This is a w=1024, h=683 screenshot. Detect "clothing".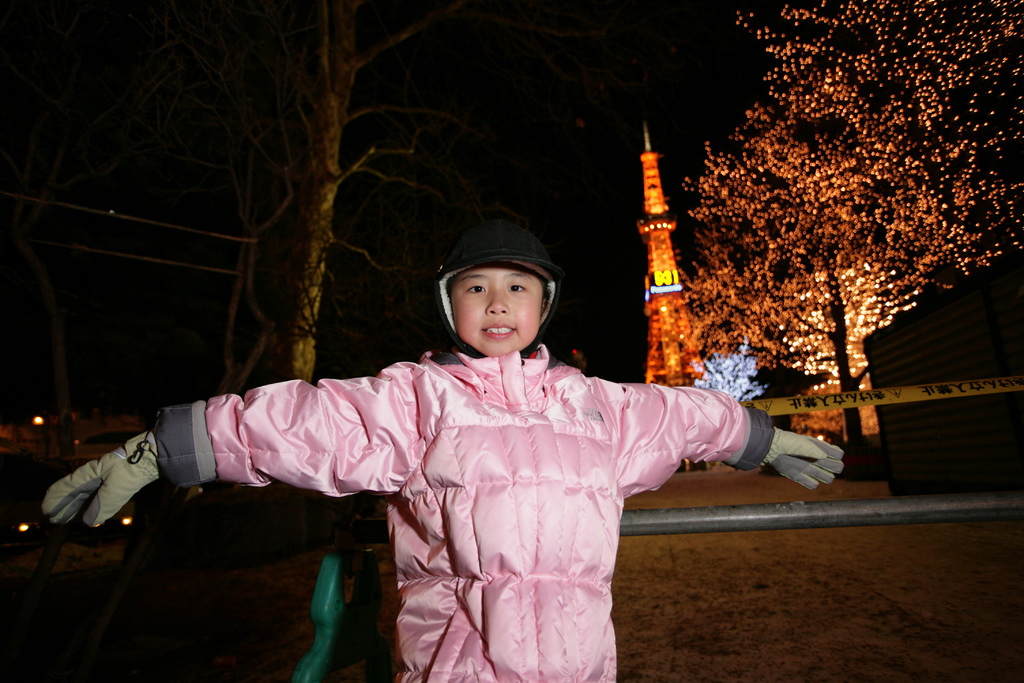
[150, 339, 773, 682].
